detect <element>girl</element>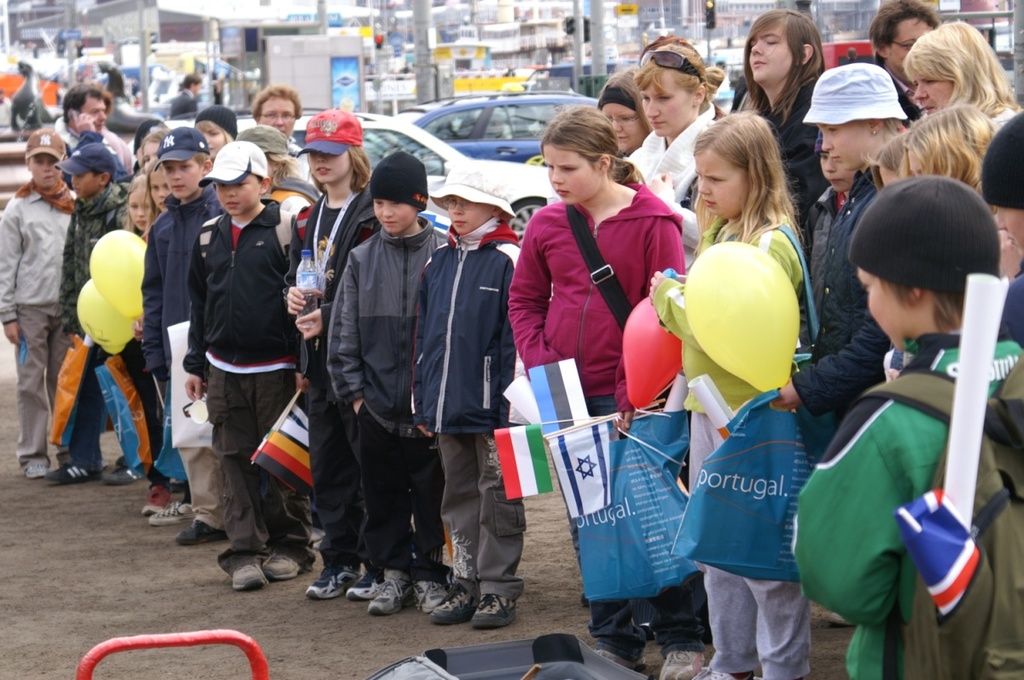
bbox(125, 180, 154, 231)
